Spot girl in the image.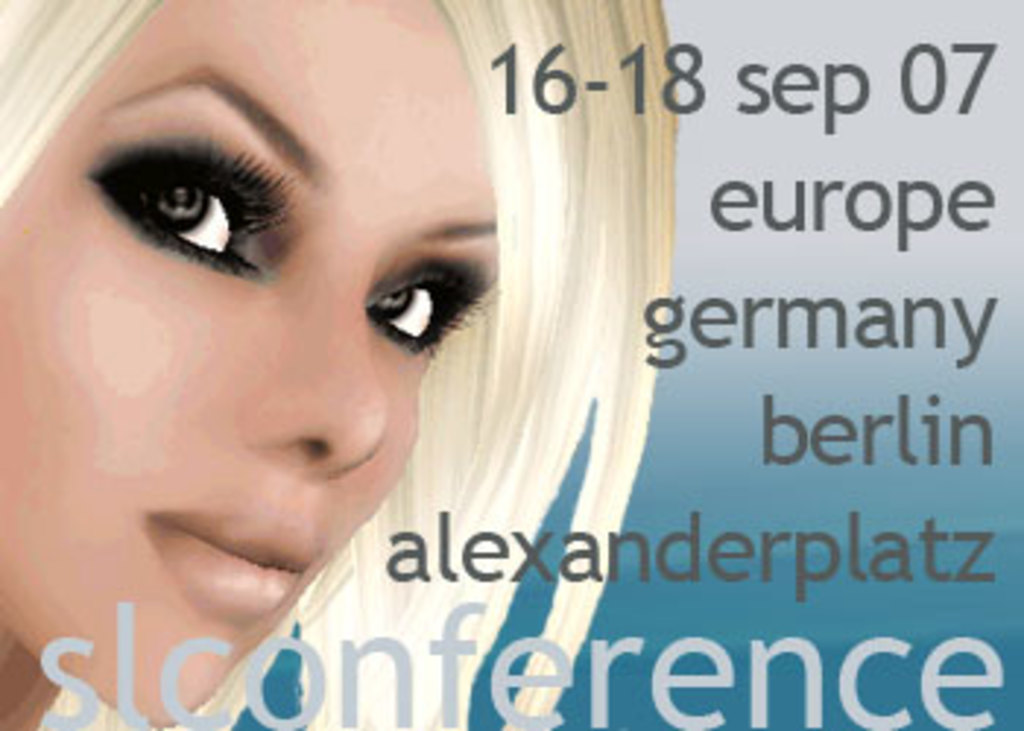
girl found at [x1=0, y1=0, x2=673, y2=728].
